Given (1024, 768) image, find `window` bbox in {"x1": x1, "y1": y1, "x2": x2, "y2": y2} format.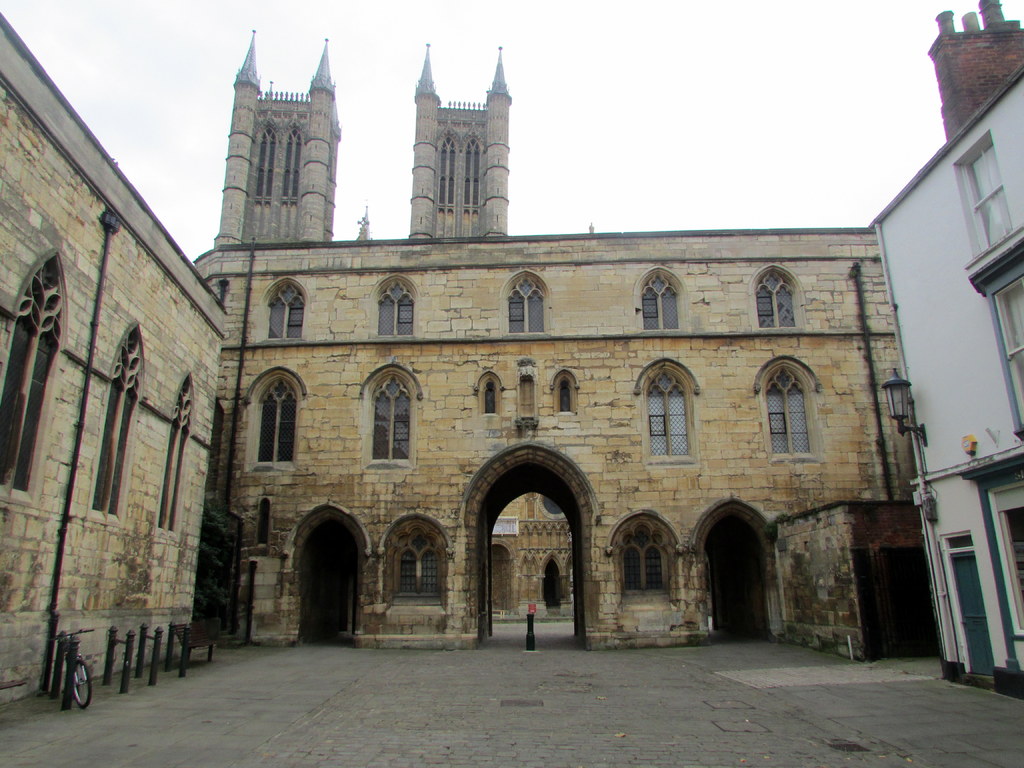
{"x1": 463, "y1": 138, "x2": 483, "y2": 207}.
